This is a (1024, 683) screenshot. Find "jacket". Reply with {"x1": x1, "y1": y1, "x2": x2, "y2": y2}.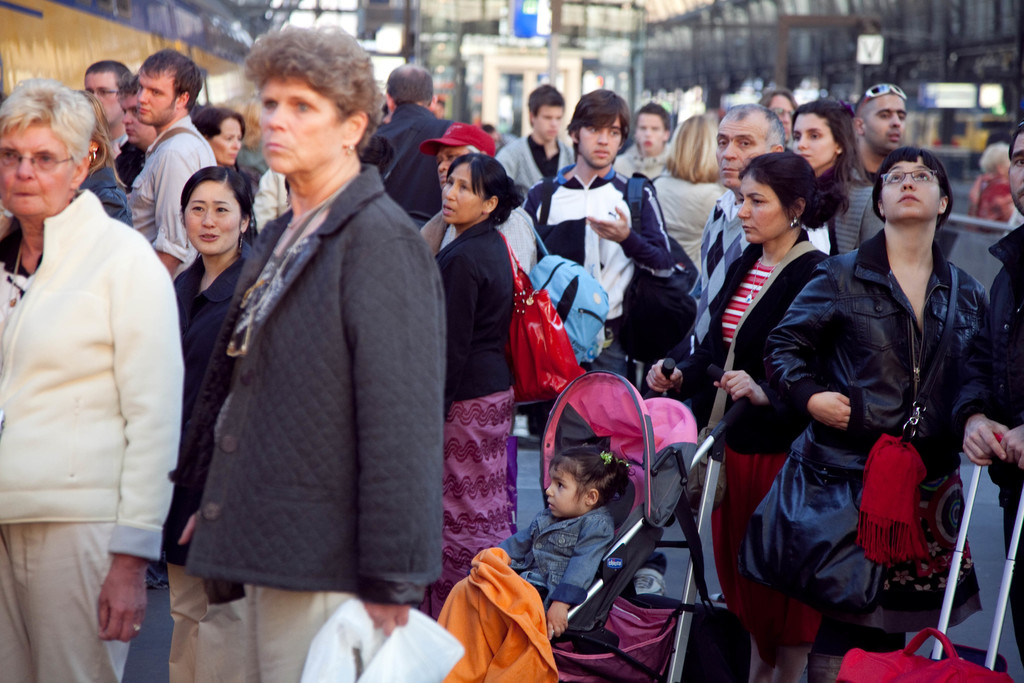
{"x1": 0, "y1": 192, "x2": 184, "y2": 559}.
